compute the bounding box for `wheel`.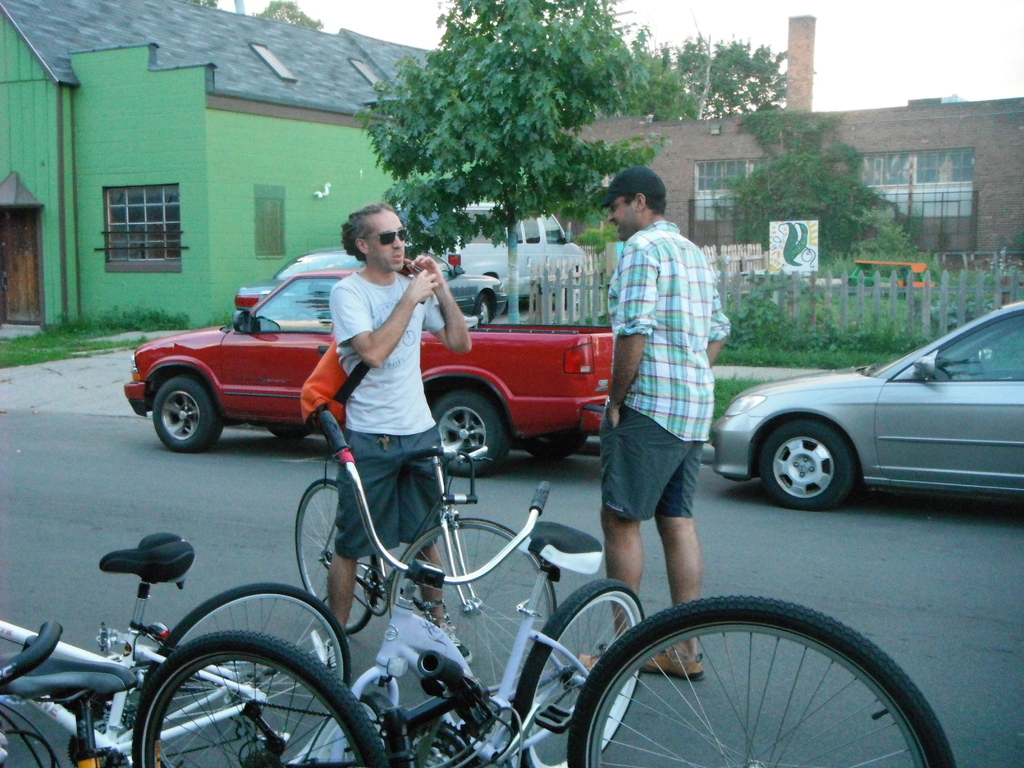
select_region(386, 518, 564, 687).
